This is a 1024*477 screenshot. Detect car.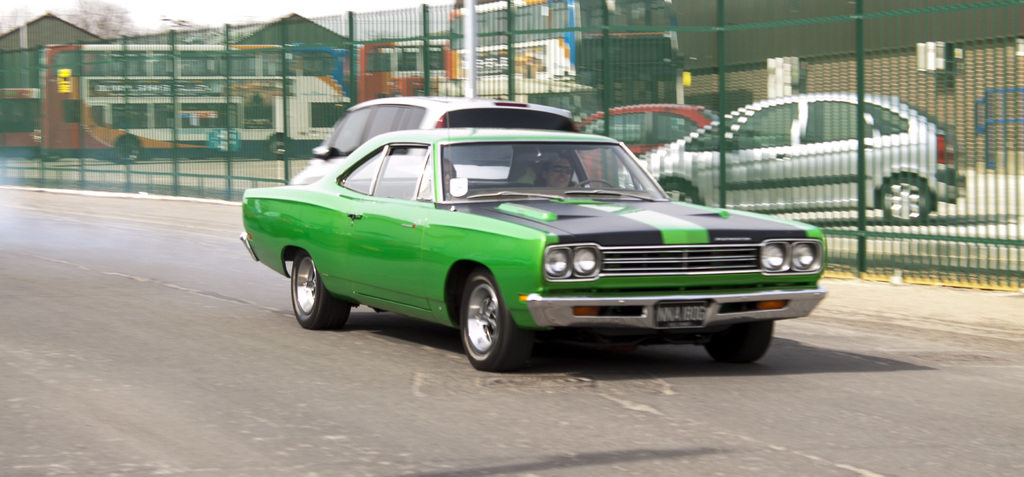
Rect(286, 95, 575, 186).
